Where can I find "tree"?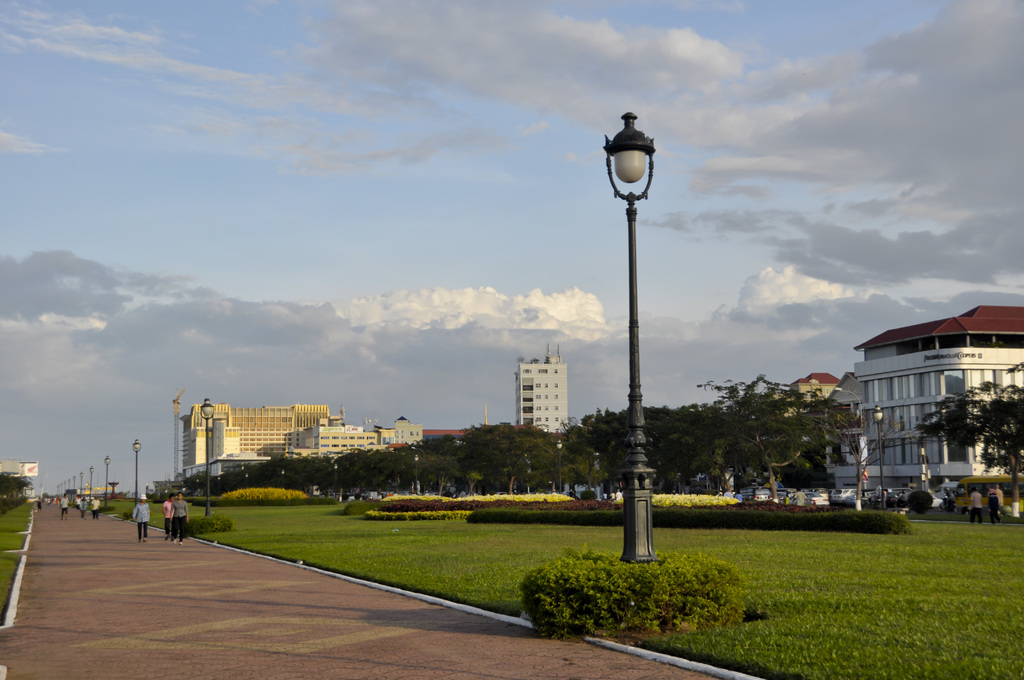
You can find it at [197,453,310,492].
